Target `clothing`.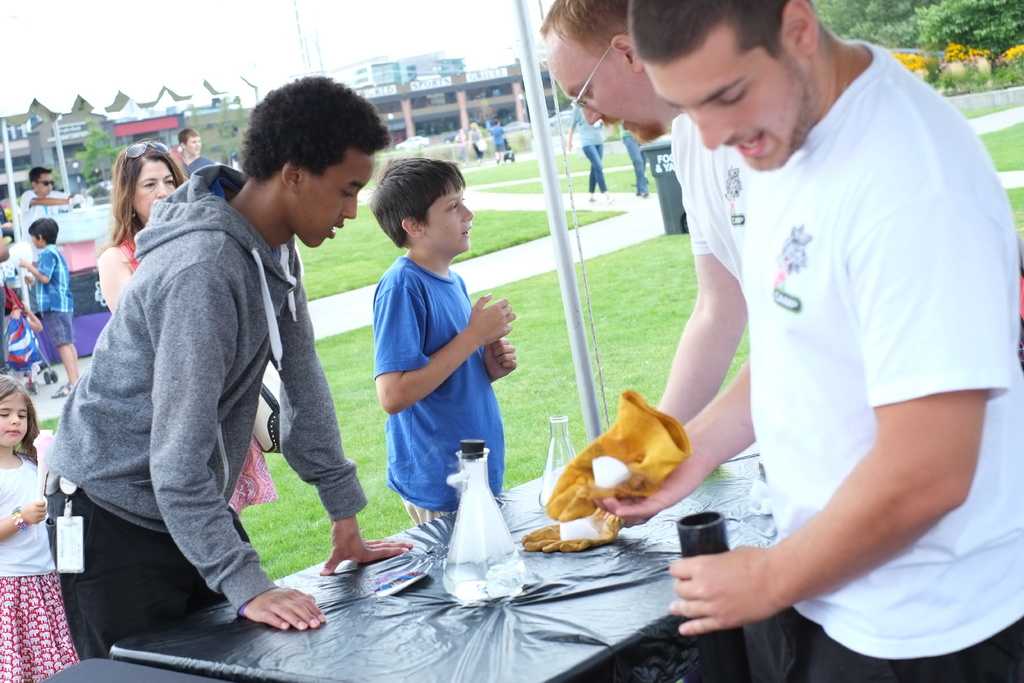
Target region: box(176, 154, 218, 178).
